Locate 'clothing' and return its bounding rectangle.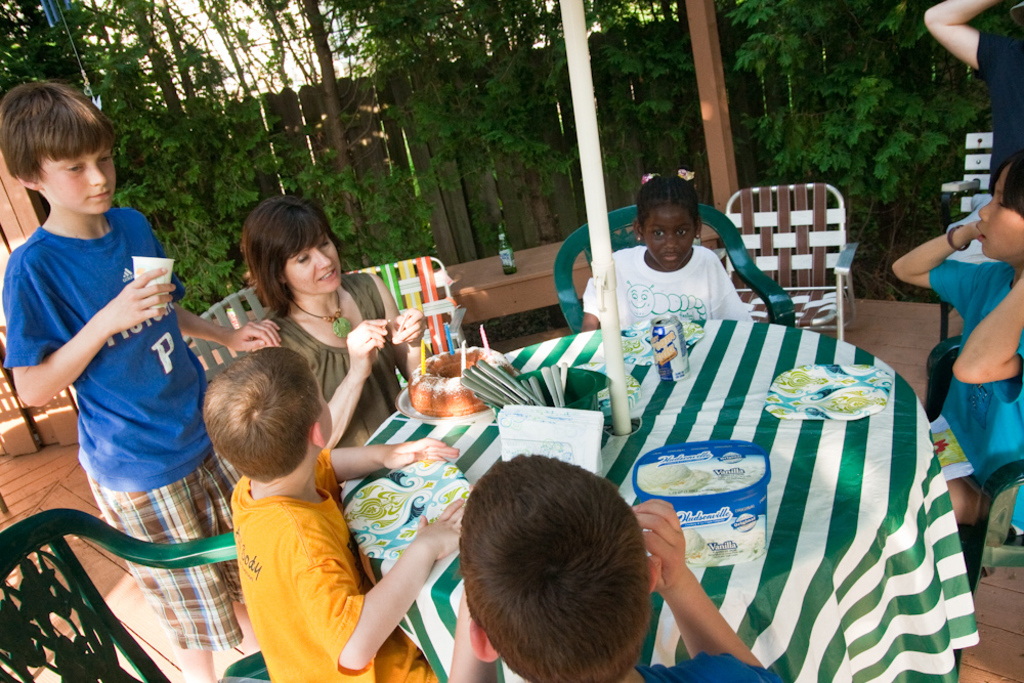
5, 209, 258, 655.
